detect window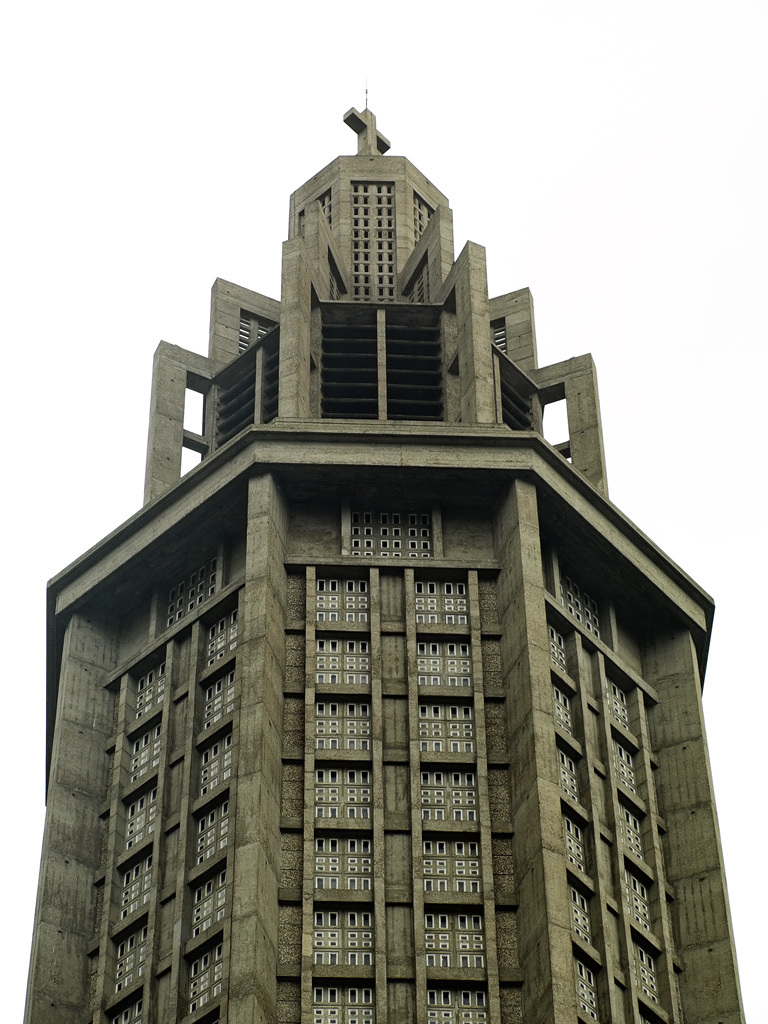
207, 656, 243, 739
